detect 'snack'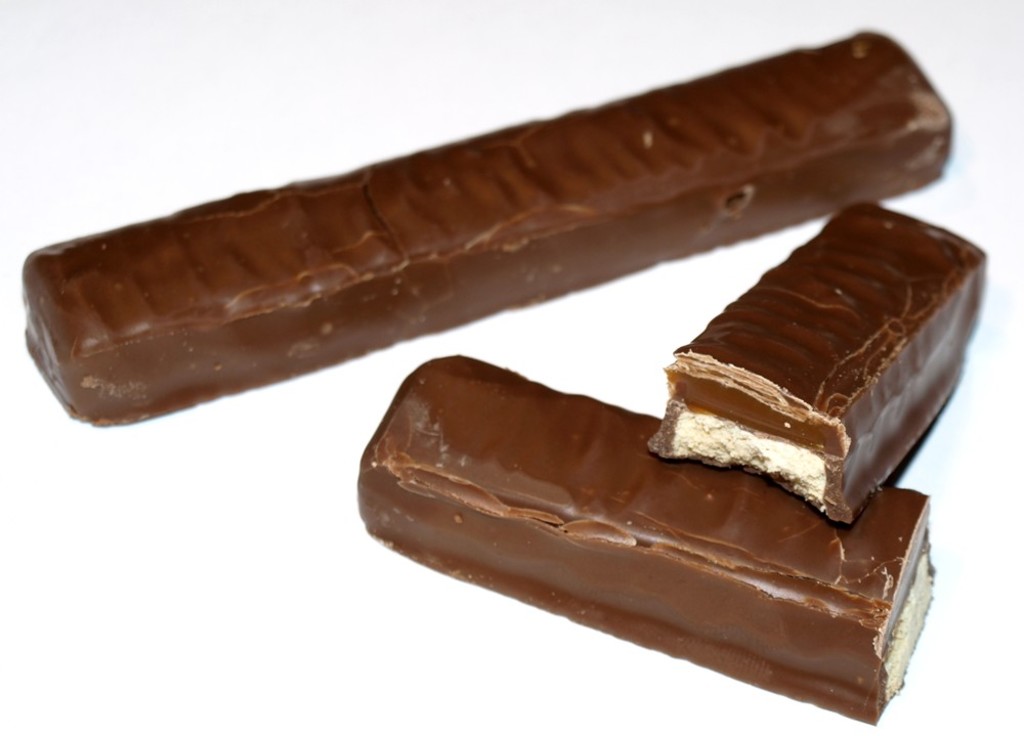
BBox(20, 32, 952, 419)
